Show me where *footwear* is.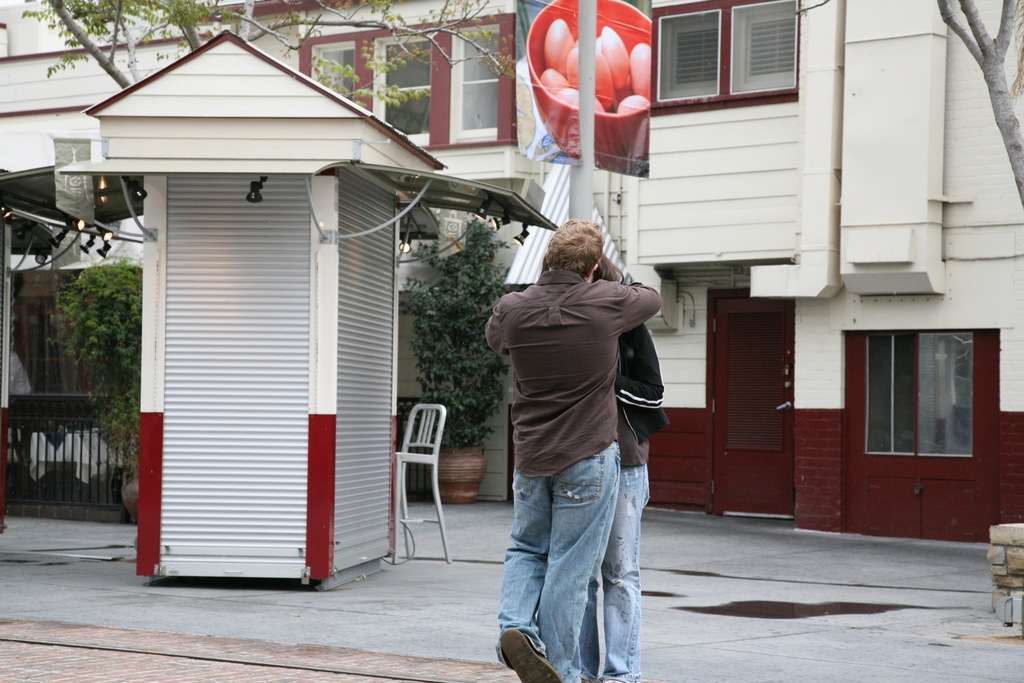
*footwear* is at 563/668/600/682.
